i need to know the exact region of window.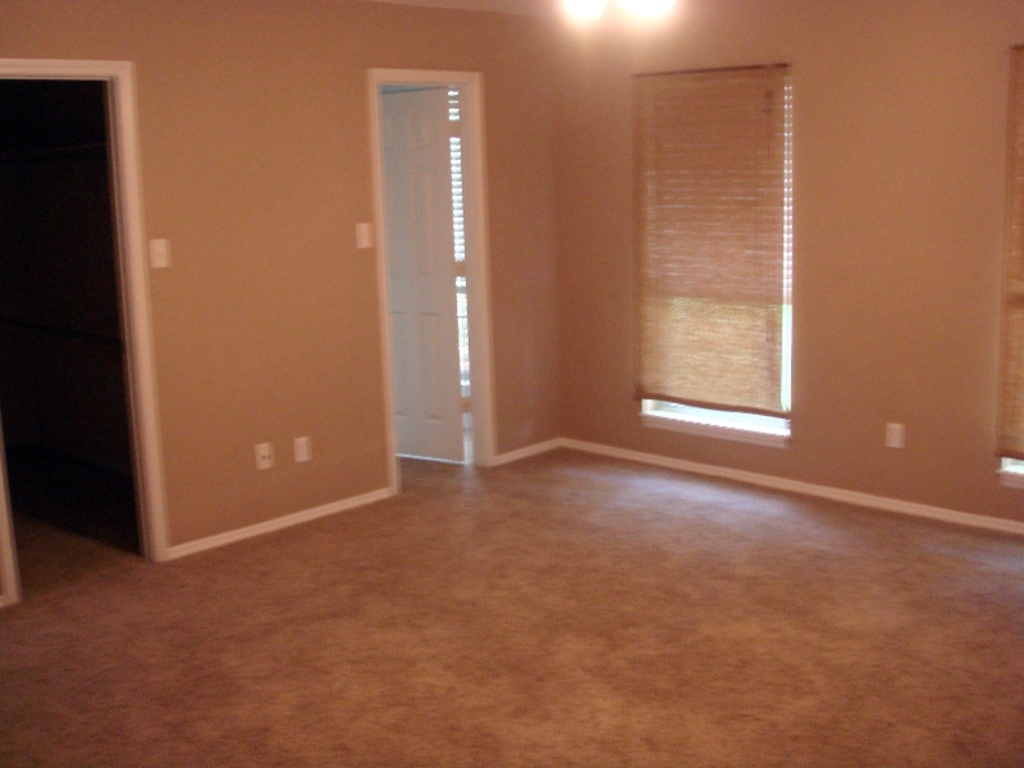
Region: [997,41,1023,490].
